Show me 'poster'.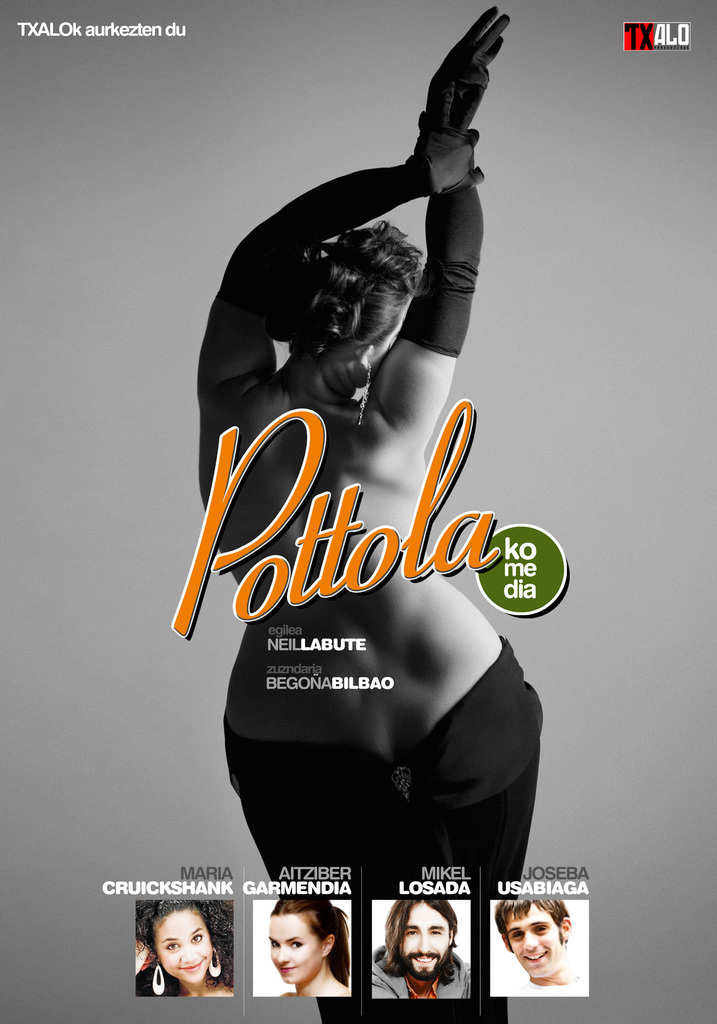
'poster' is here: detection(488, 896, 591, 994).
